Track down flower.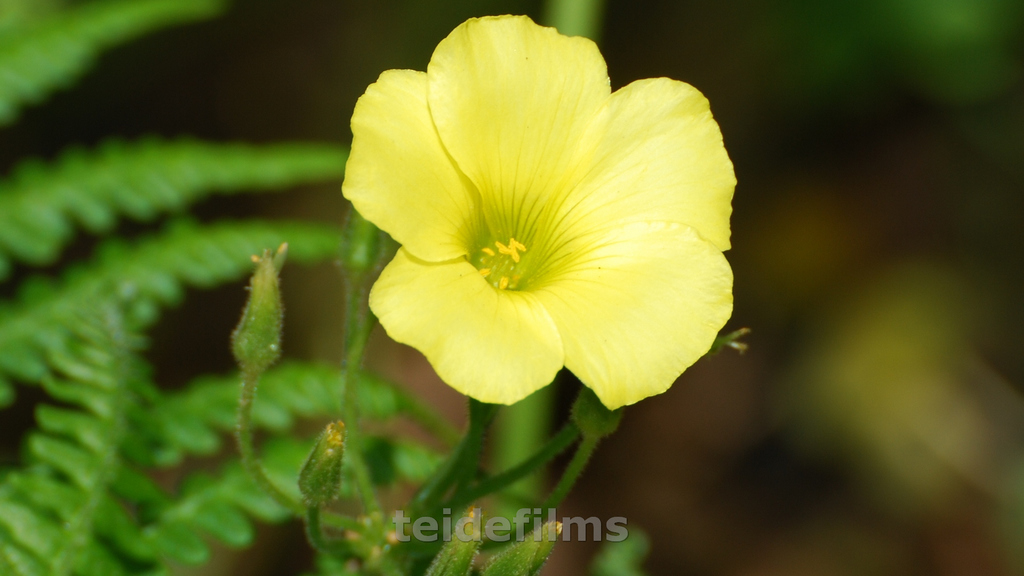
Tracked to left=337, top=12, right=731, bottom=403.
